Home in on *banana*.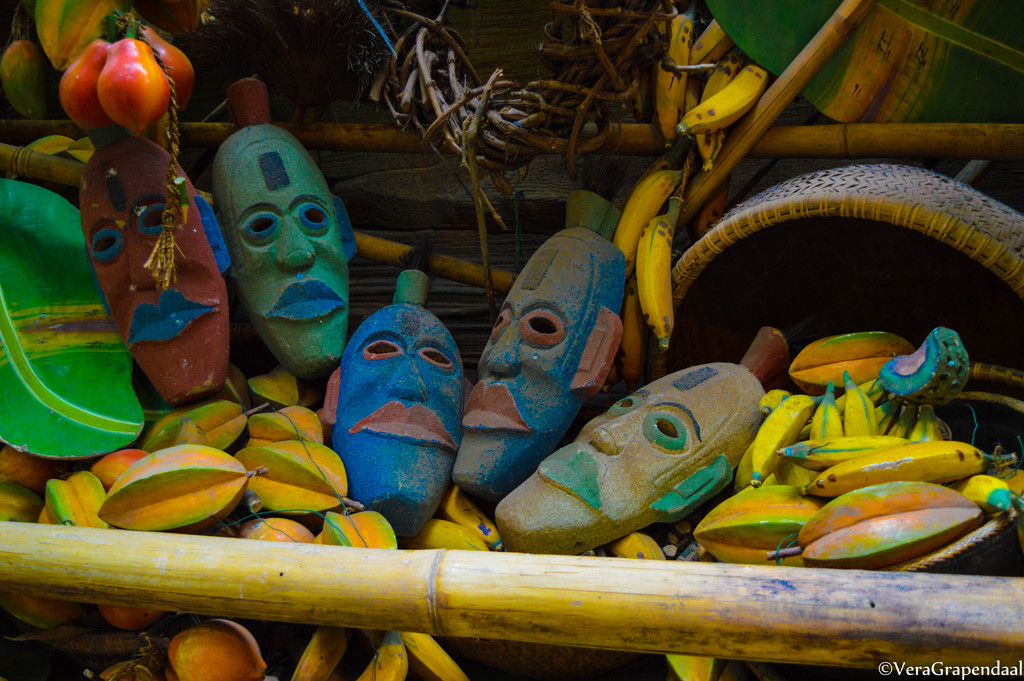
Homed in at [left=403, top=634, right=470, bottom=680].
